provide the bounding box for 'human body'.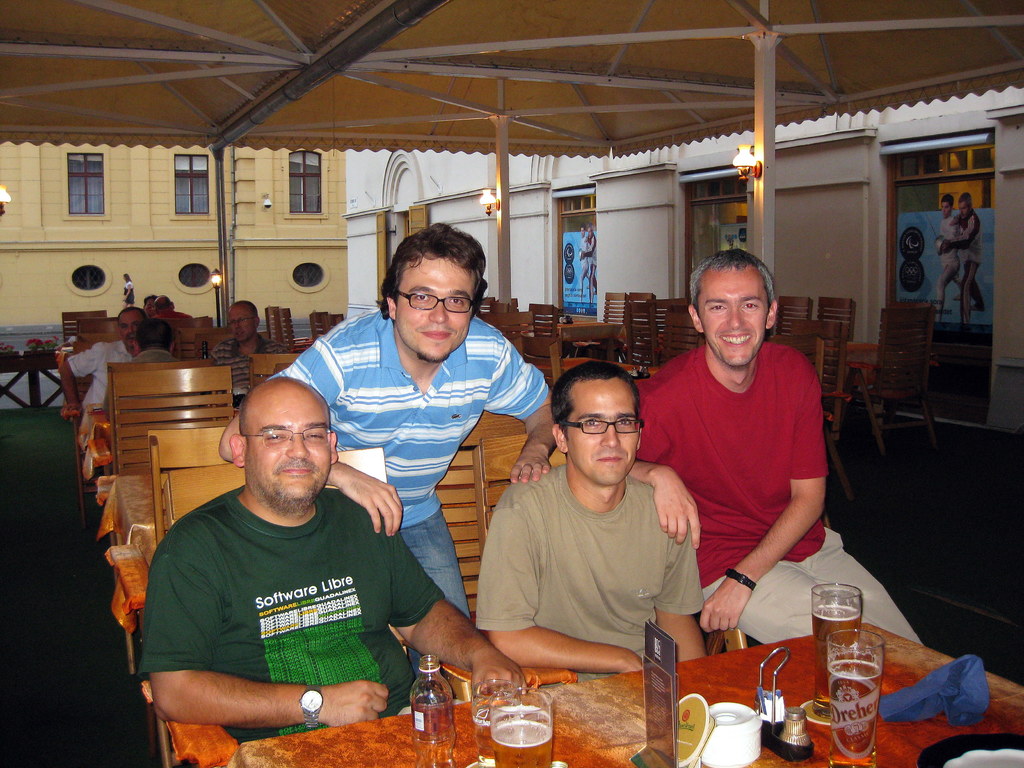
(left=625, top=244, right=921, bottom=646).
